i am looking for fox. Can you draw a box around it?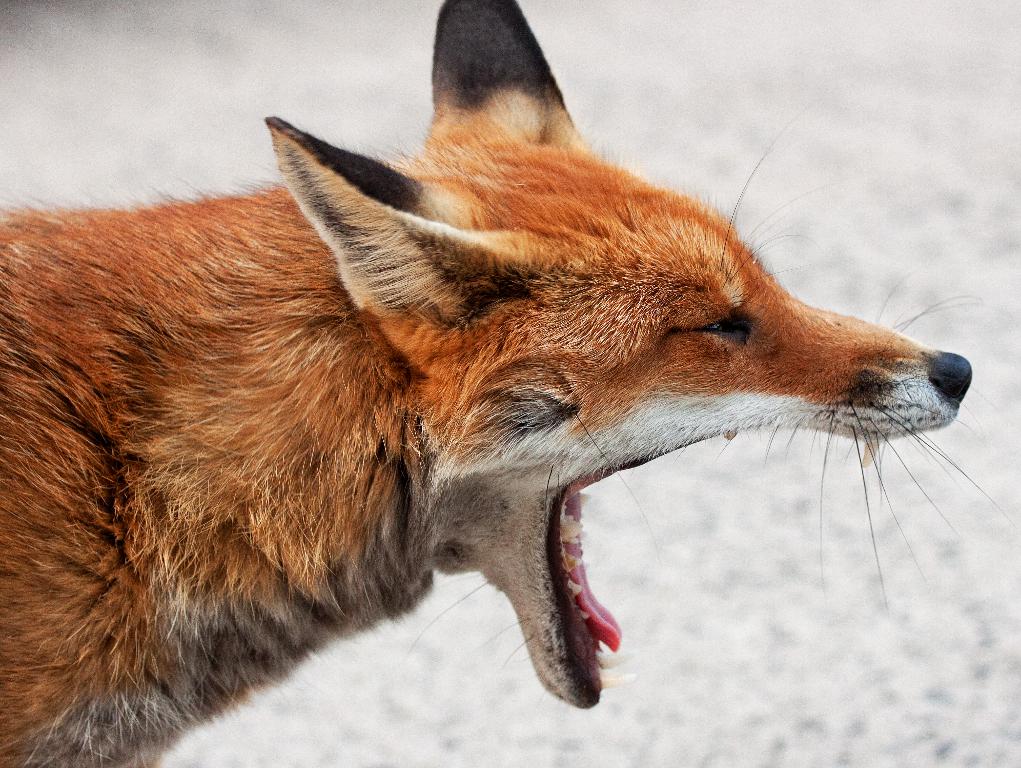
Sure, the bounding box is x1=0, y1=0, x2=1020, y2=767.
